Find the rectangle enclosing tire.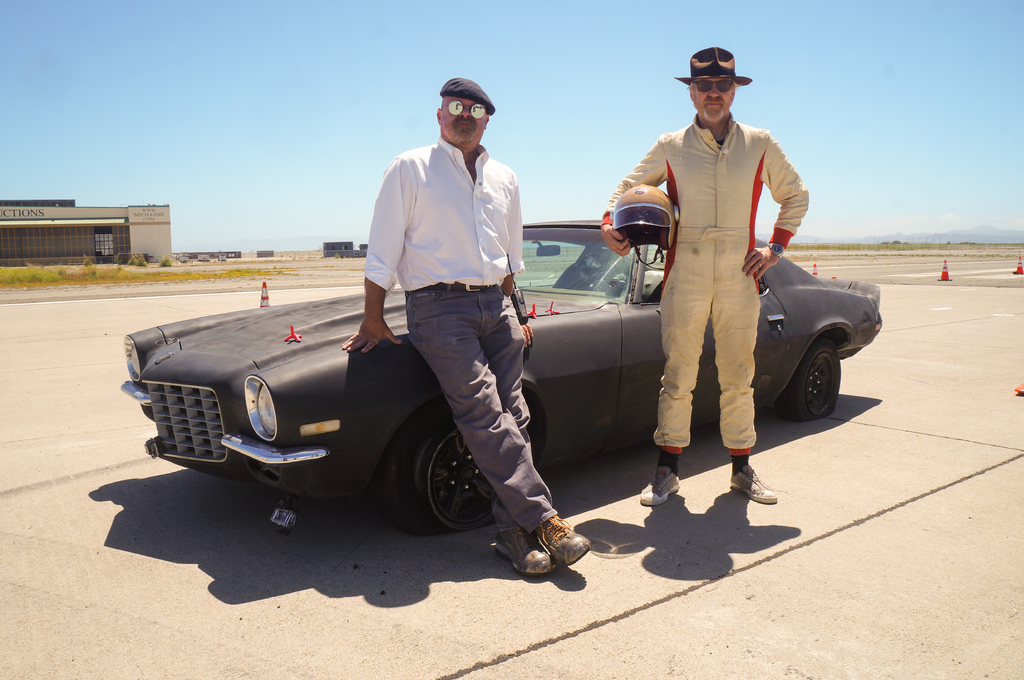
rect(772, 338, 838, 423).
